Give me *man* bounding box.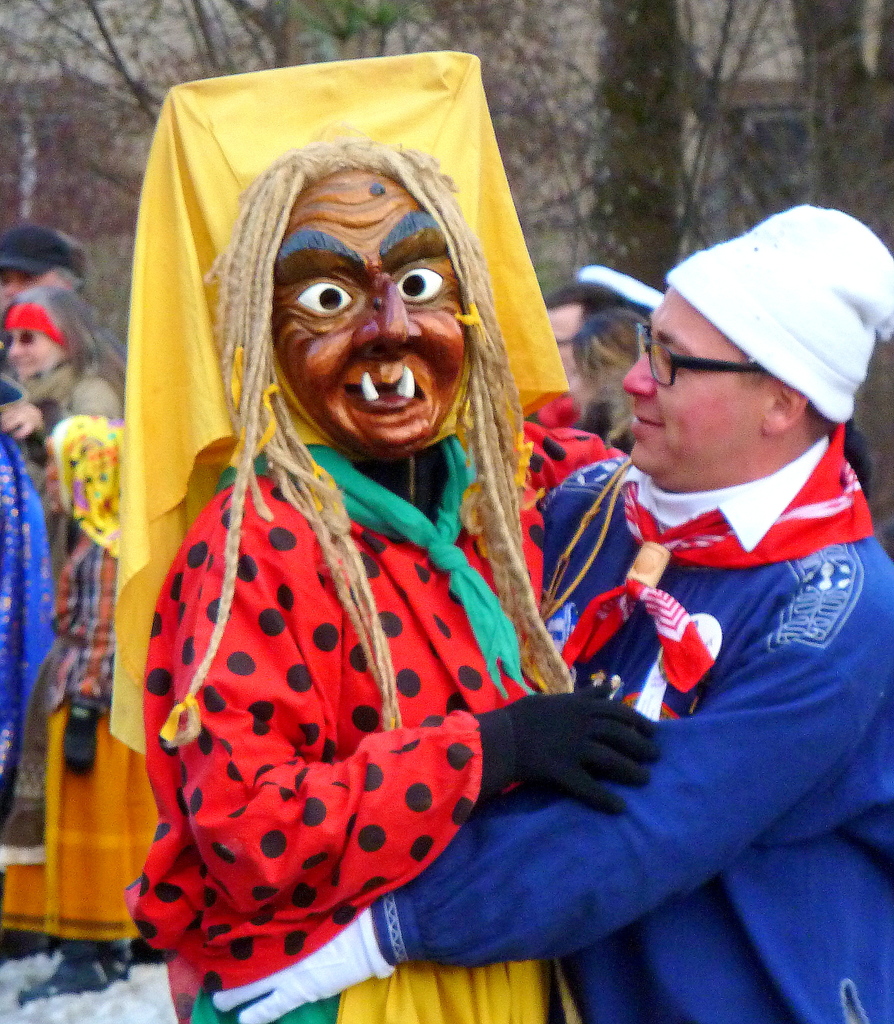
left=205, top=200, right=893, bottom=1023.
